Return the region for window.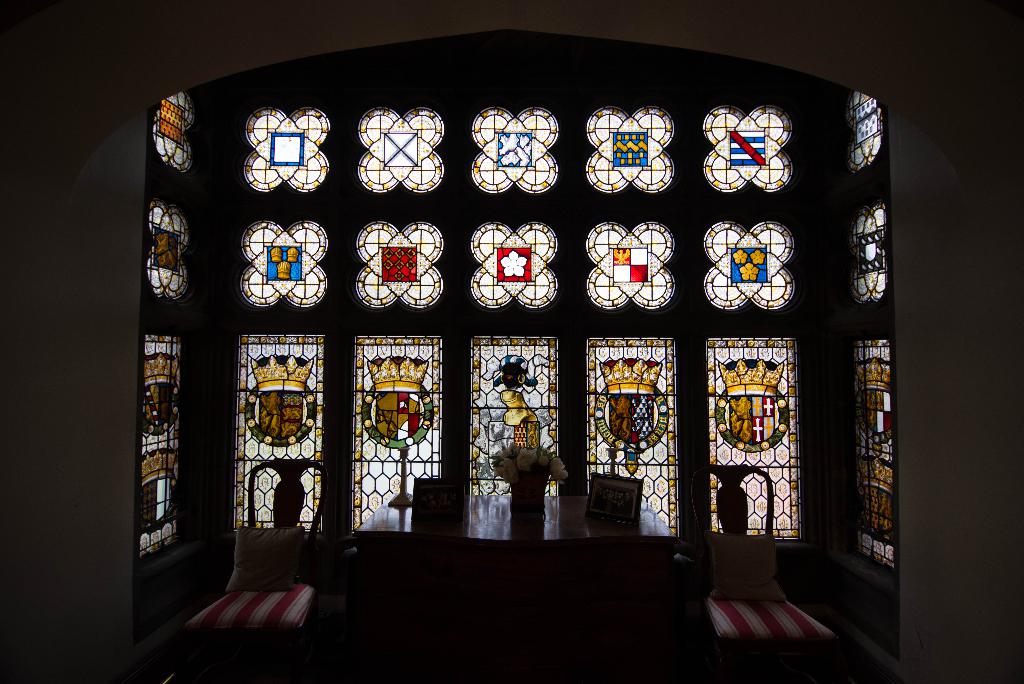
(left=242, top=113, right=322, bottom=186).
